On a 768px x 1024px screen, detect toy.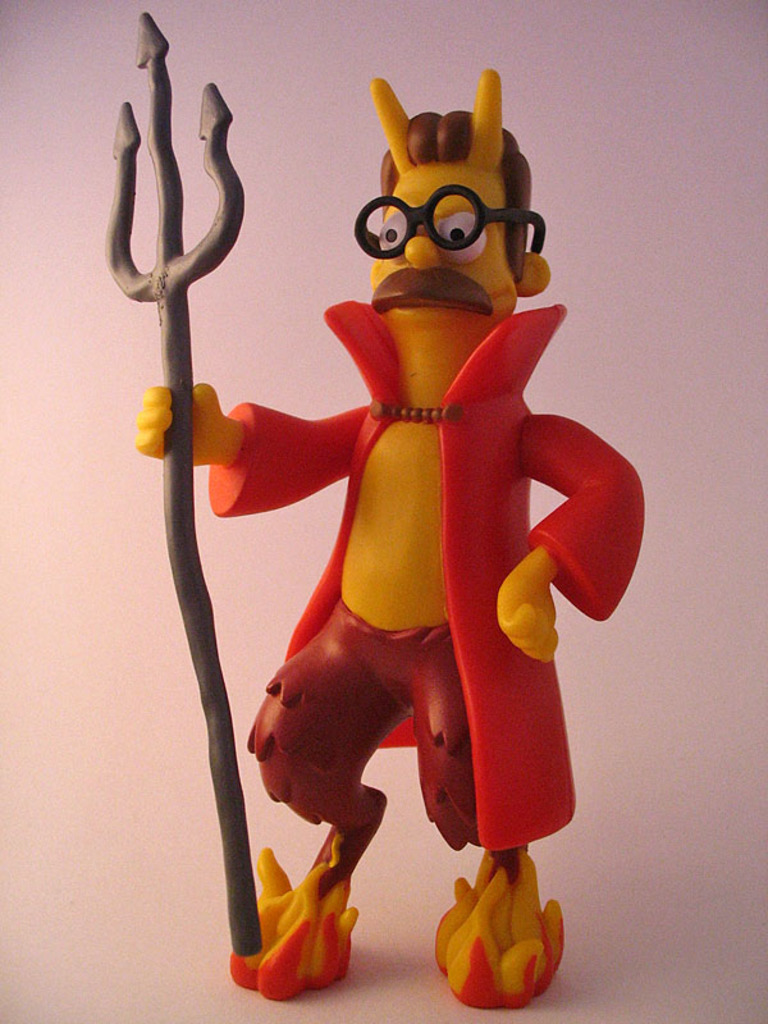
115/13/664/1010.
